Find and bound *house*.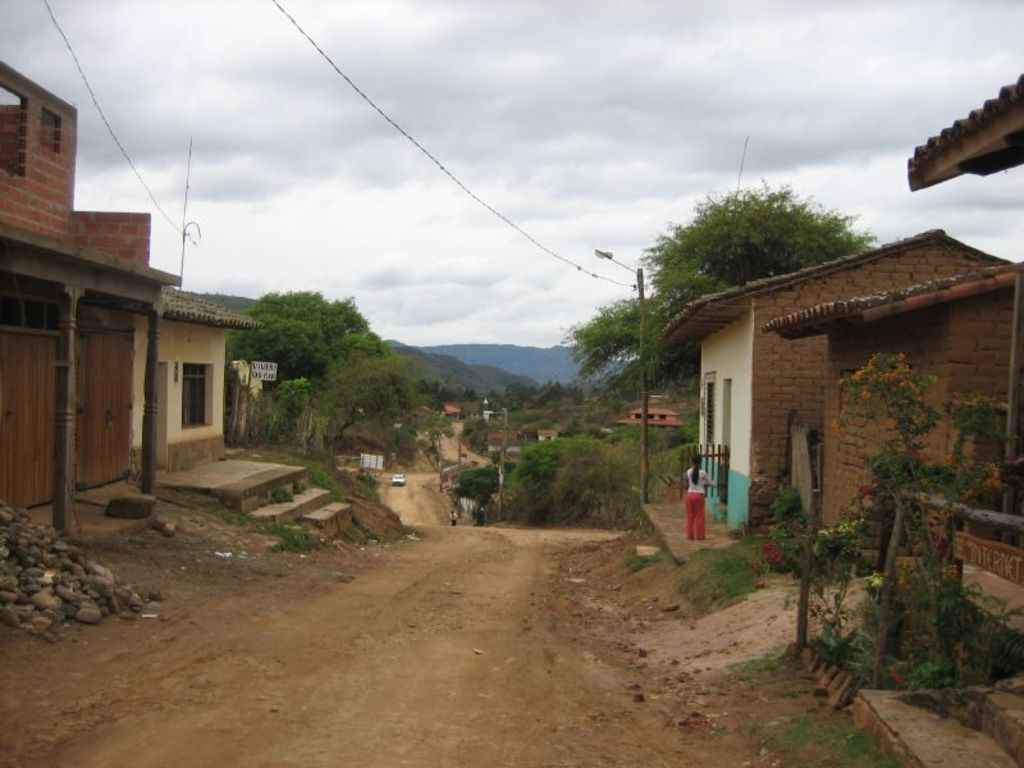
Bound: (772,303,1014,553).
